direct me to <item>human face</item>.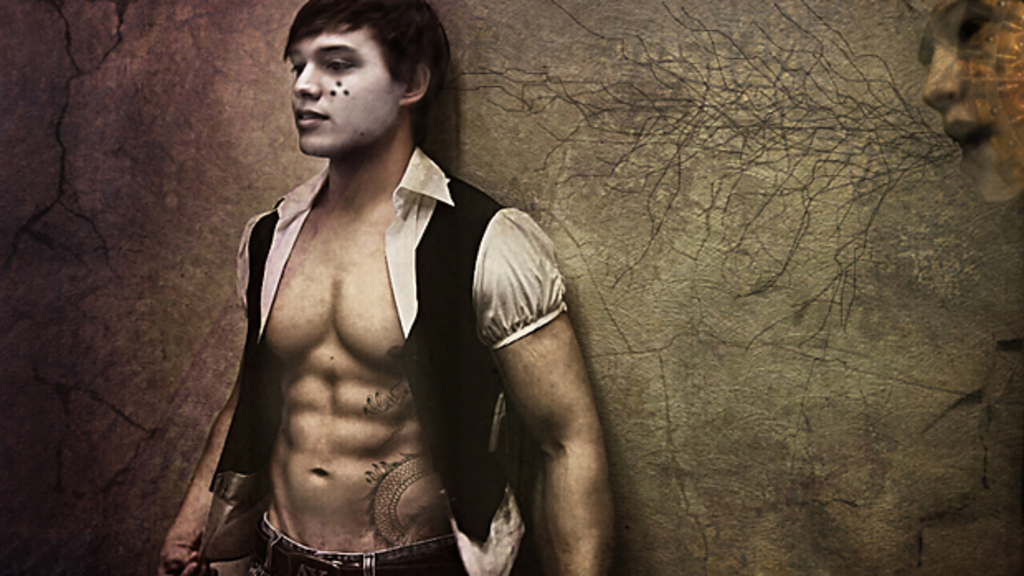
Direction: (x1=915, y1=0, x2=1022, y2=210).
